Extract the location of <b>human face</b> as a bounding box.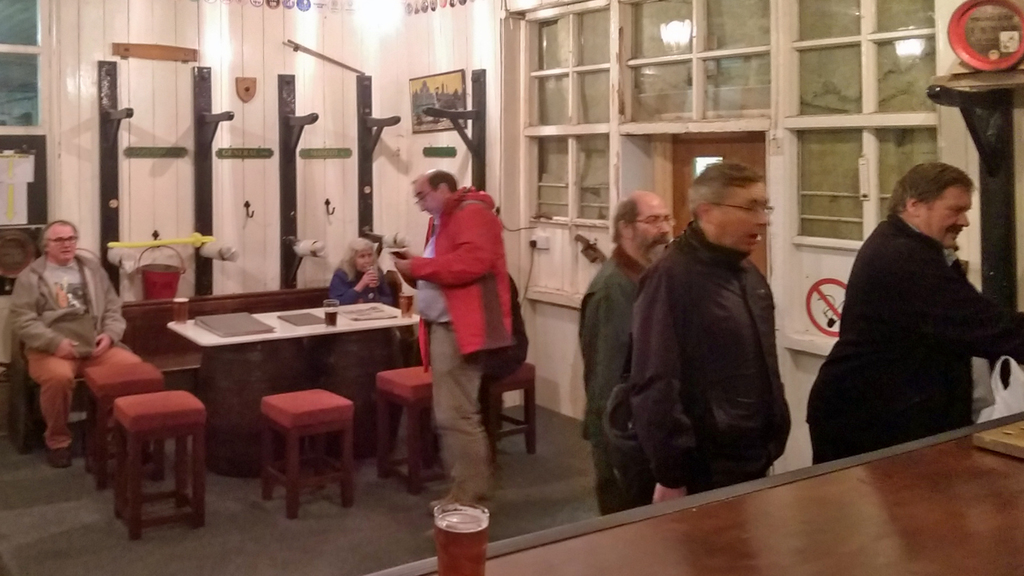
bbox=[51, 228, 78, 269].
